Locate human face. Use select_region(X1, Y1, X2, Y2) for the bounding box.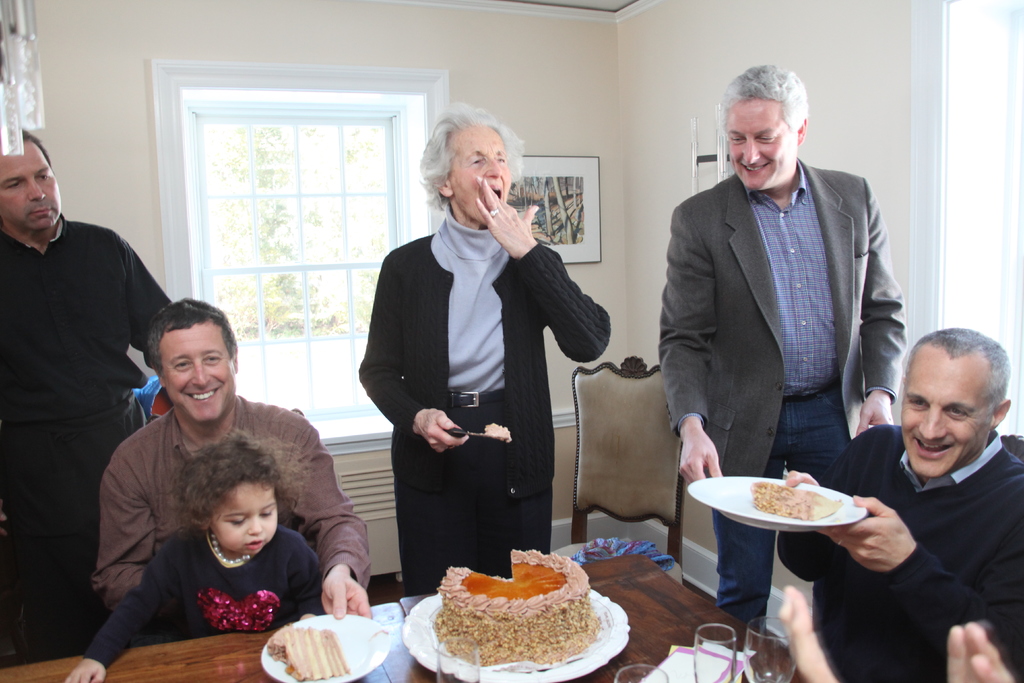
select_region(899, 340, 995, 482).
